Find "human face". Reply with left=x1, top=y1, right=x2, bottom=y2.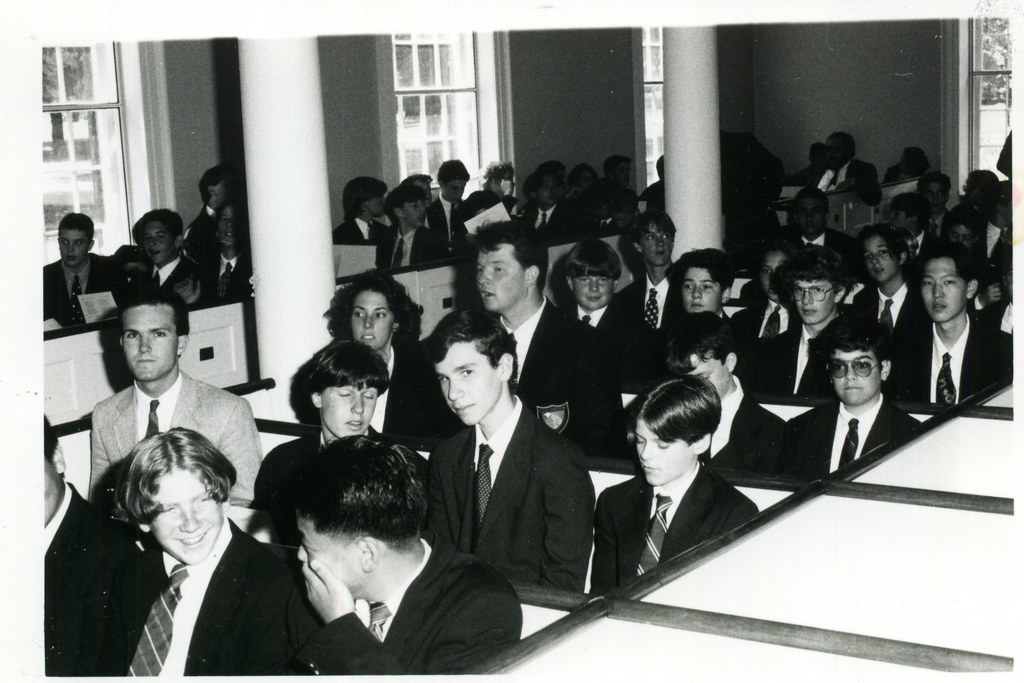
left=922, top=249, right=966, bottom=324.
